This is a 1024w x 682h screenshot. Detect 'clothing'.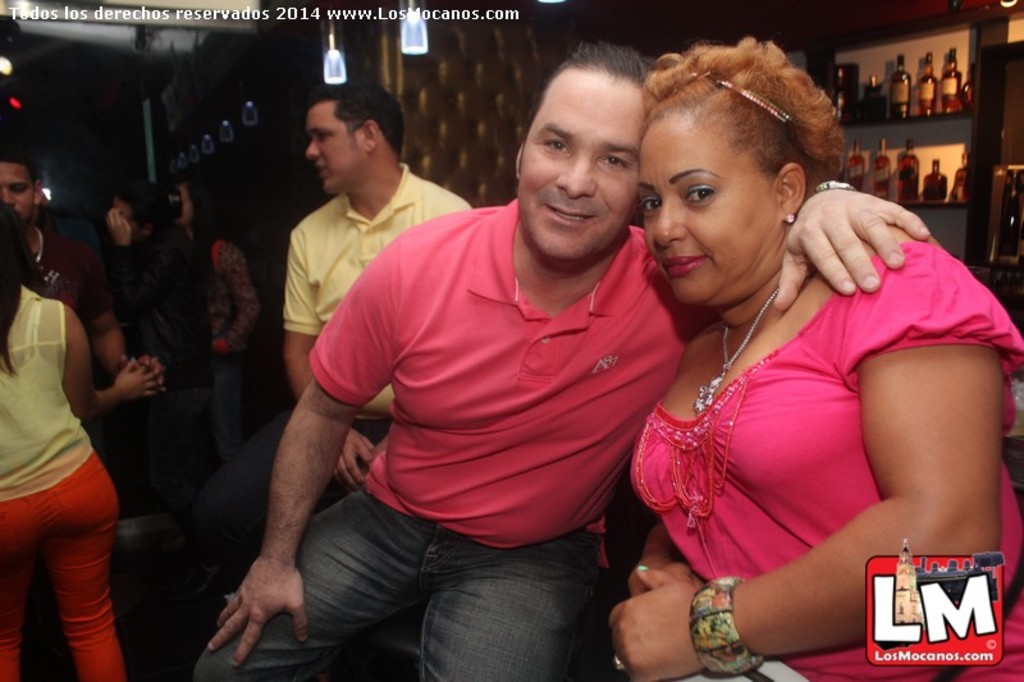
left=114, top=246, right=206, bottom=464.
